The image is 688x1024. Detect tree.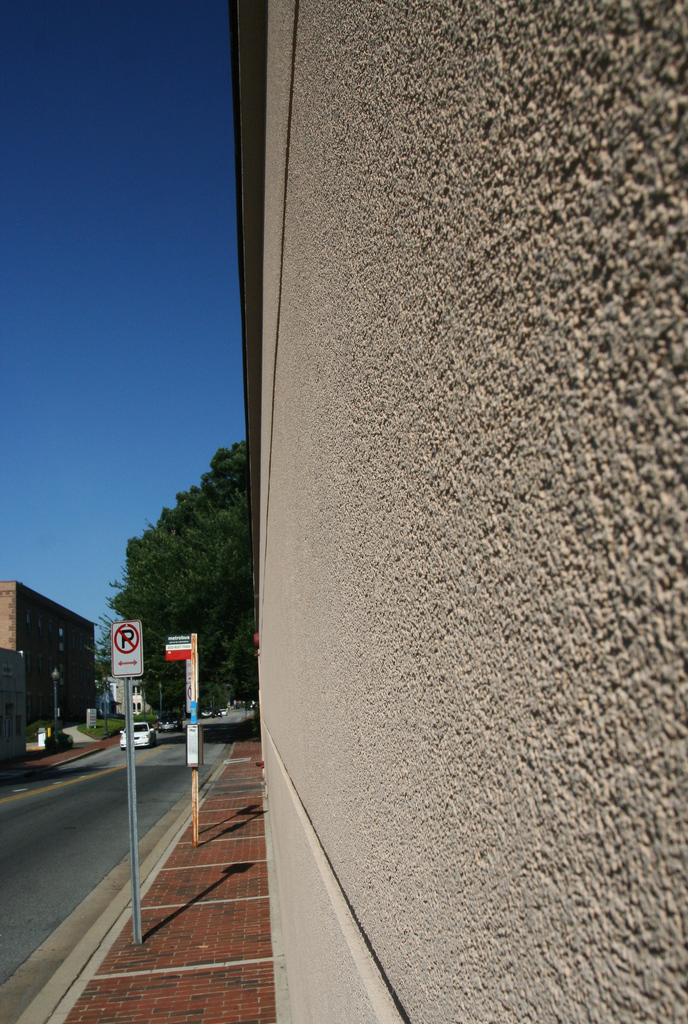
Detection: (104, 443, 251, 688).
